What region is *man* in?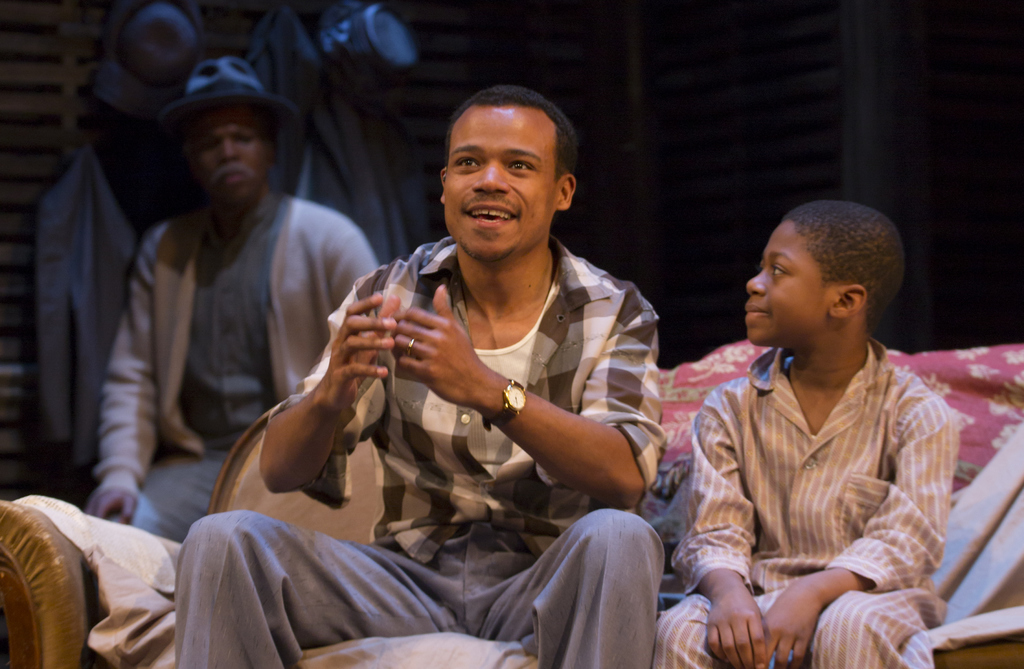
92:57:376:537.
